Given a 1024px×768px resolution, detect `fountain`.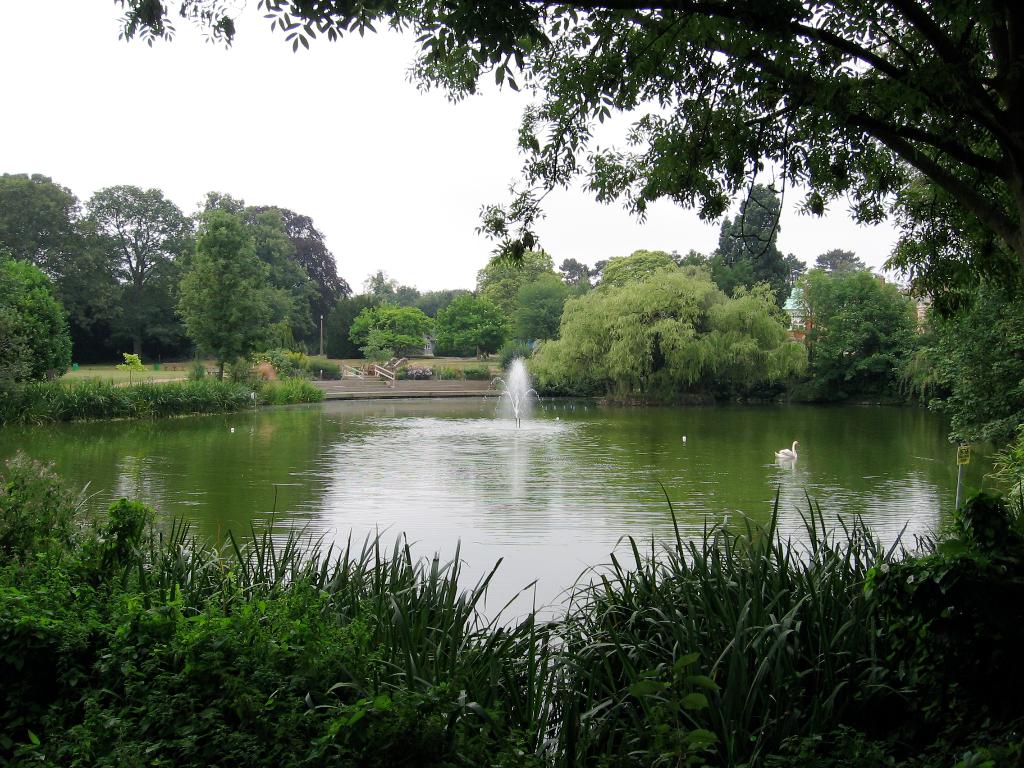
pyautogui.locateOnScreen(476, 344, 561, 430).
